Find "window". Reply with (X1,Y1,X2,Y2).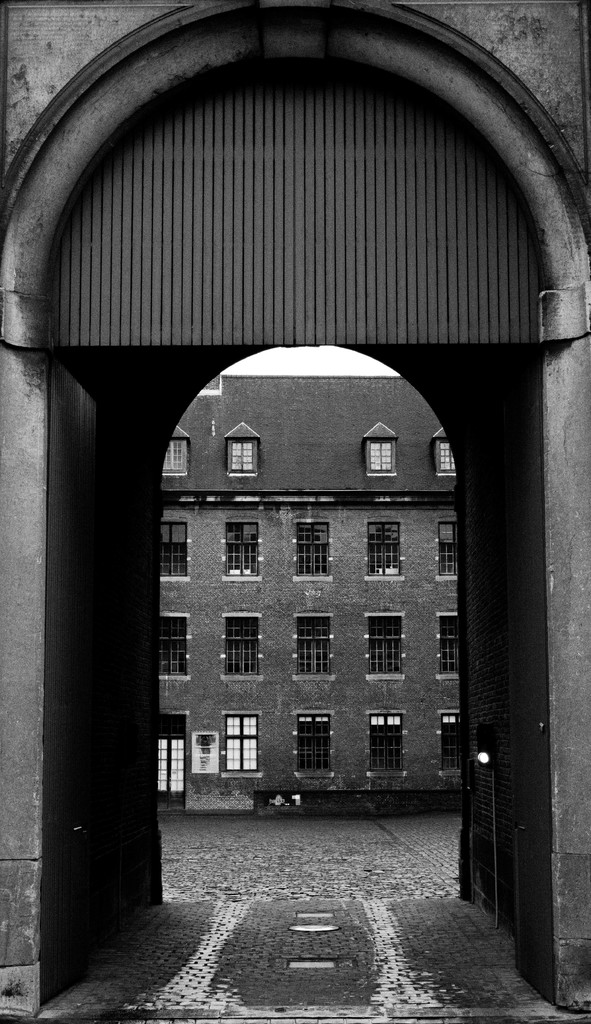
(290,615,336,680).
